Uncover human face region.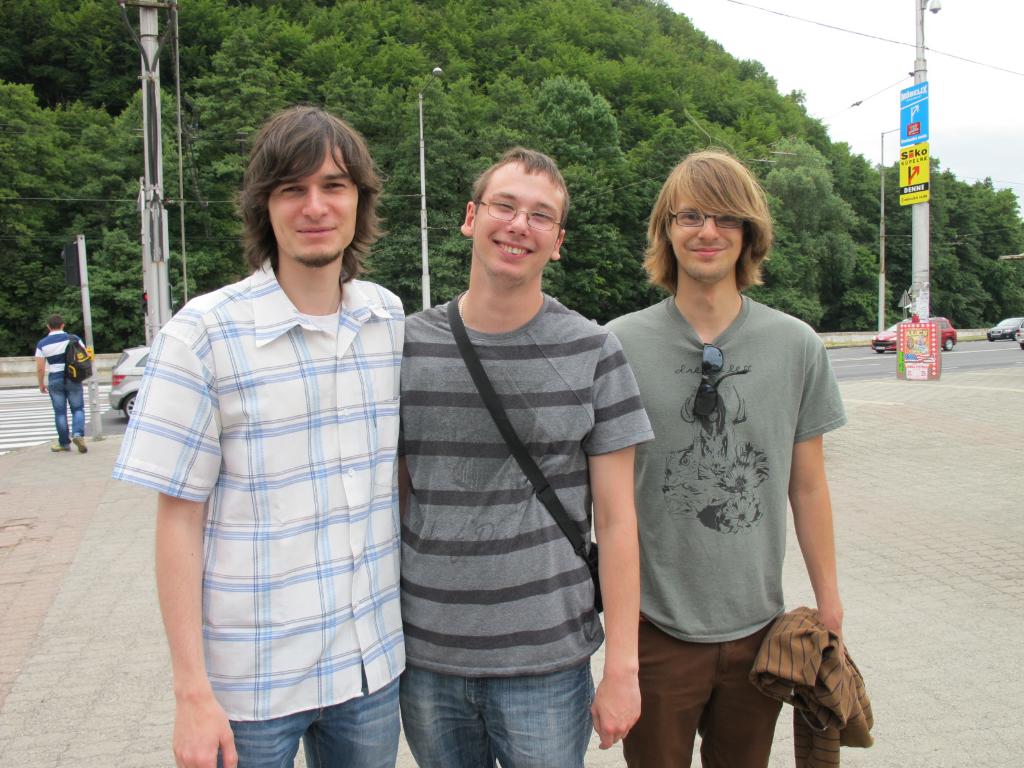
Uncovered: detection(668, 200, 744, 284).
